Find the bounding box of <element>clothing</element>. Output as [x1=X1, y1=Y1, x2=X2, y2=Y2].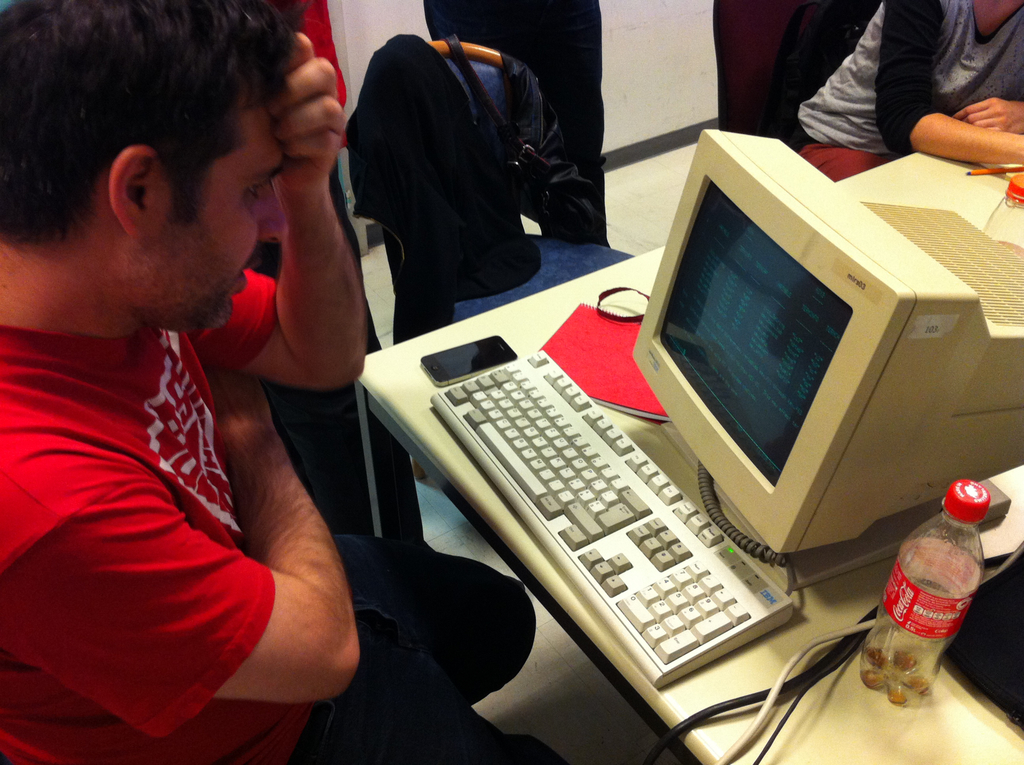
[x1=24, y1=198, x2=343, y2=739].
